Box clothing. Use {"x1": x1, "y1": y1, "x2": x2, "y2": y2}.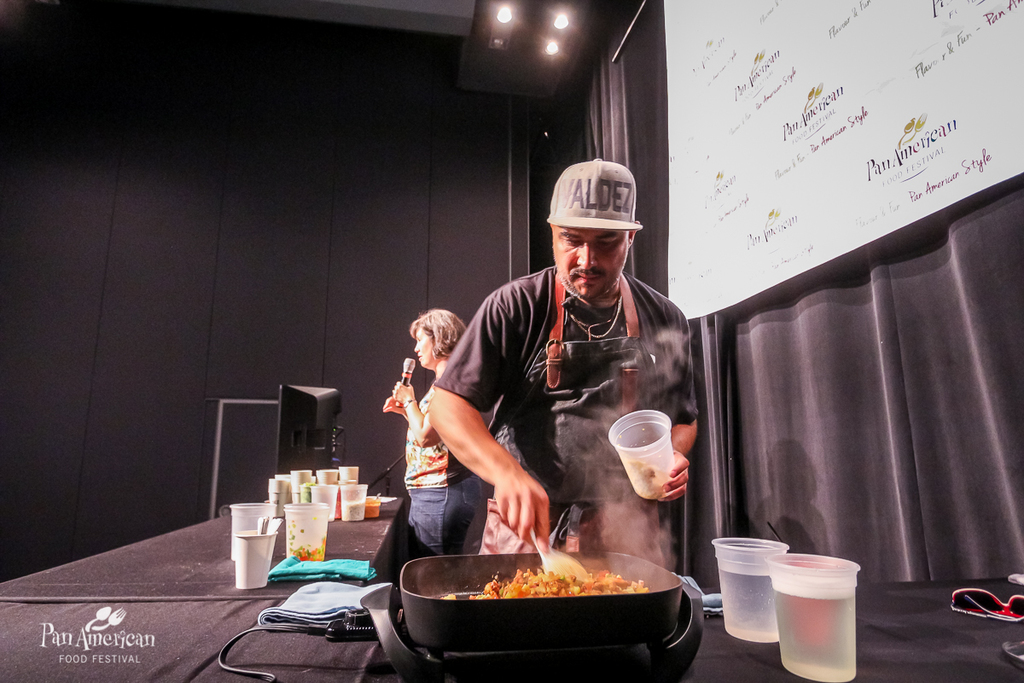
{"x1": 390, "y1": 347, "x2": 494, "y2": 552}.
